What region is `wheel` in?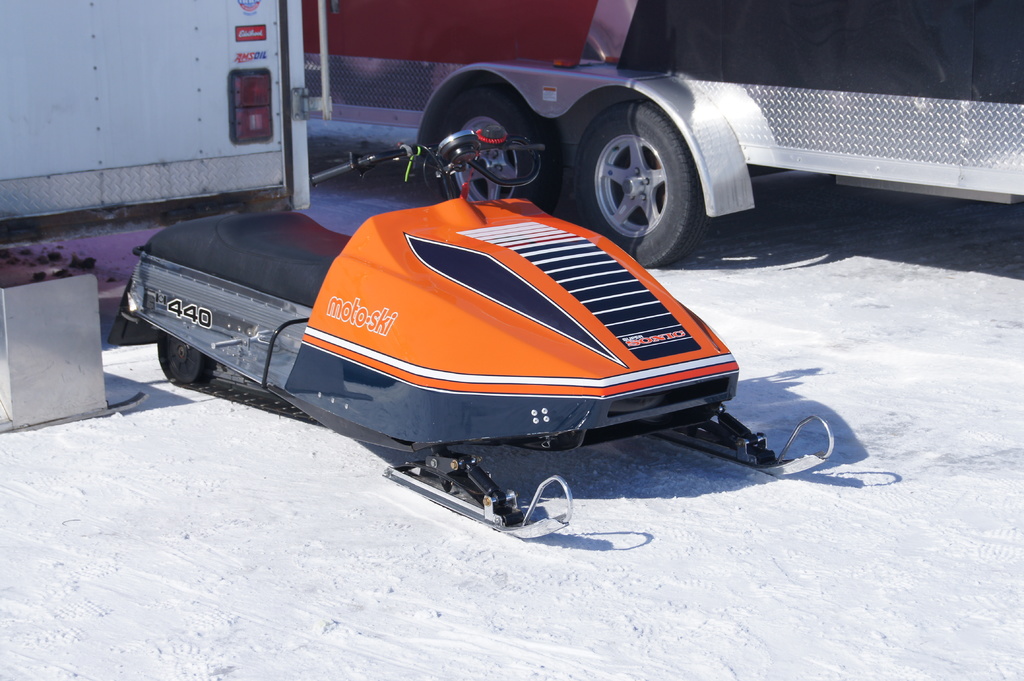
x1=435 y1=81 x2=564 y2=215.
